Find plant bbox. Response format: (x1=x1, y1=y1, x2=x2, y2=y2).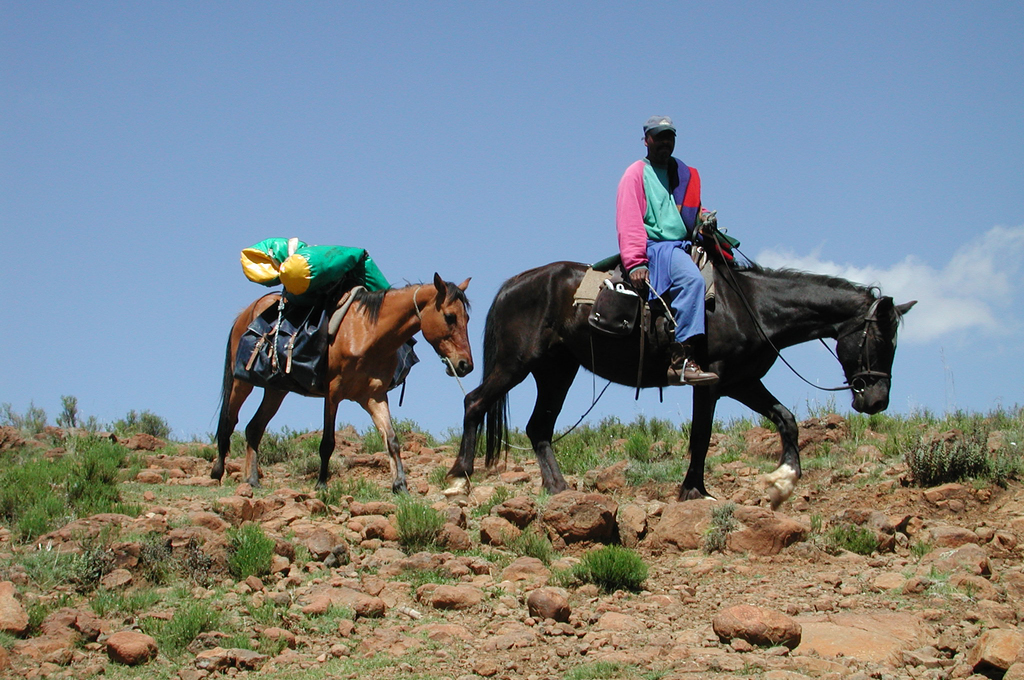
(x1=762, y1=464, x2=771, y2=470).
